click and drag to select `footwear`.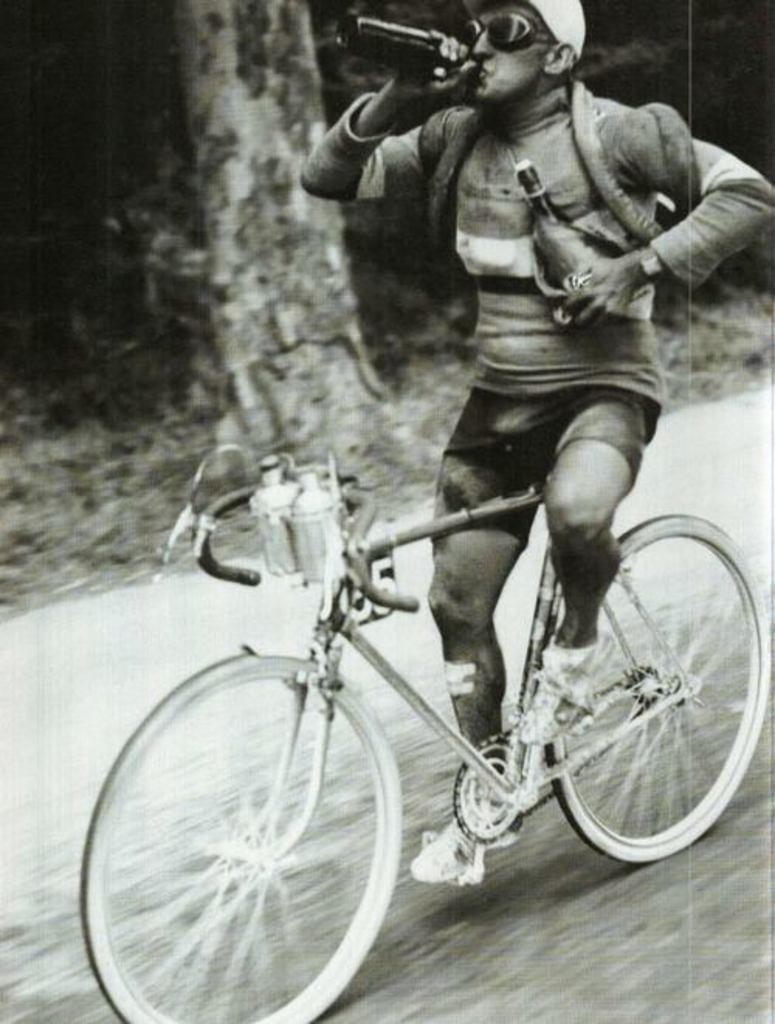
Selection: x1=515, y1=635, x2=615, y2=744.
